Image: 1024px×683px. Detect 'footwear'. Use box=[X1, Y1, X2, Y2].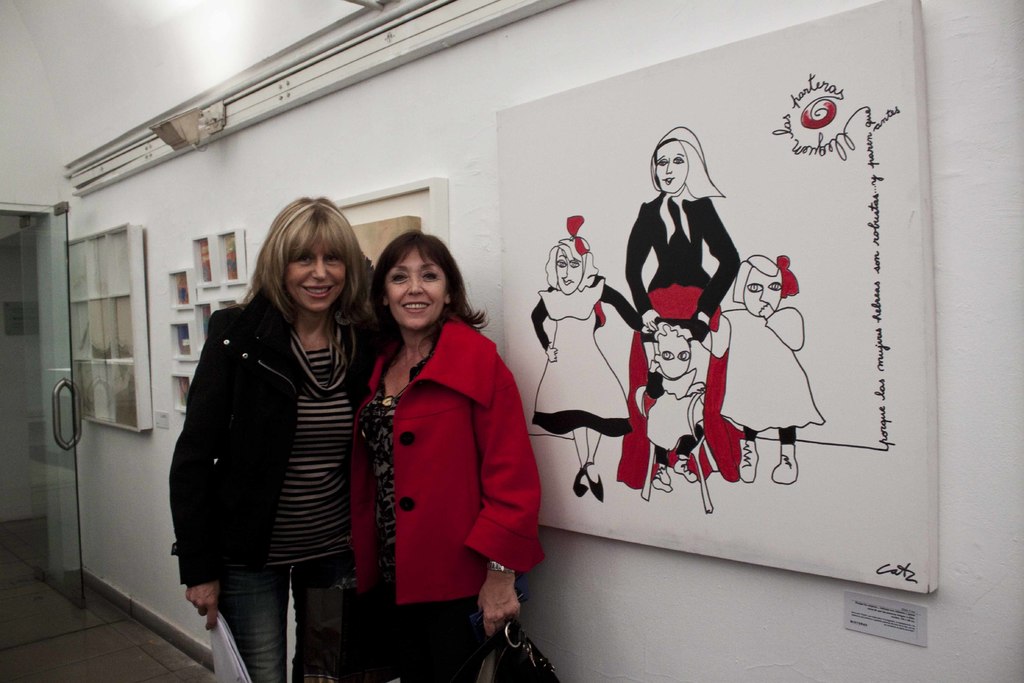
box=[737, 437, 758, 487].
